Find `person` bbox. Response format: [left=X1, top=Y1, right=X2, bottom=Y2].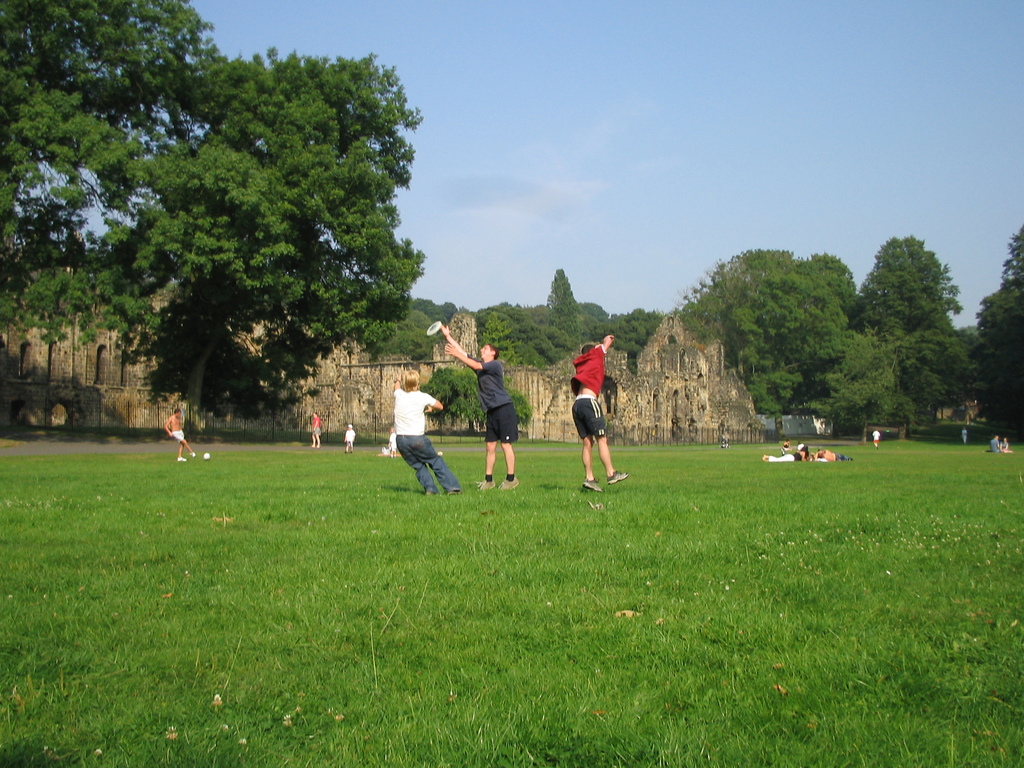
[left=572, top=331, right=624, bottom=506].
